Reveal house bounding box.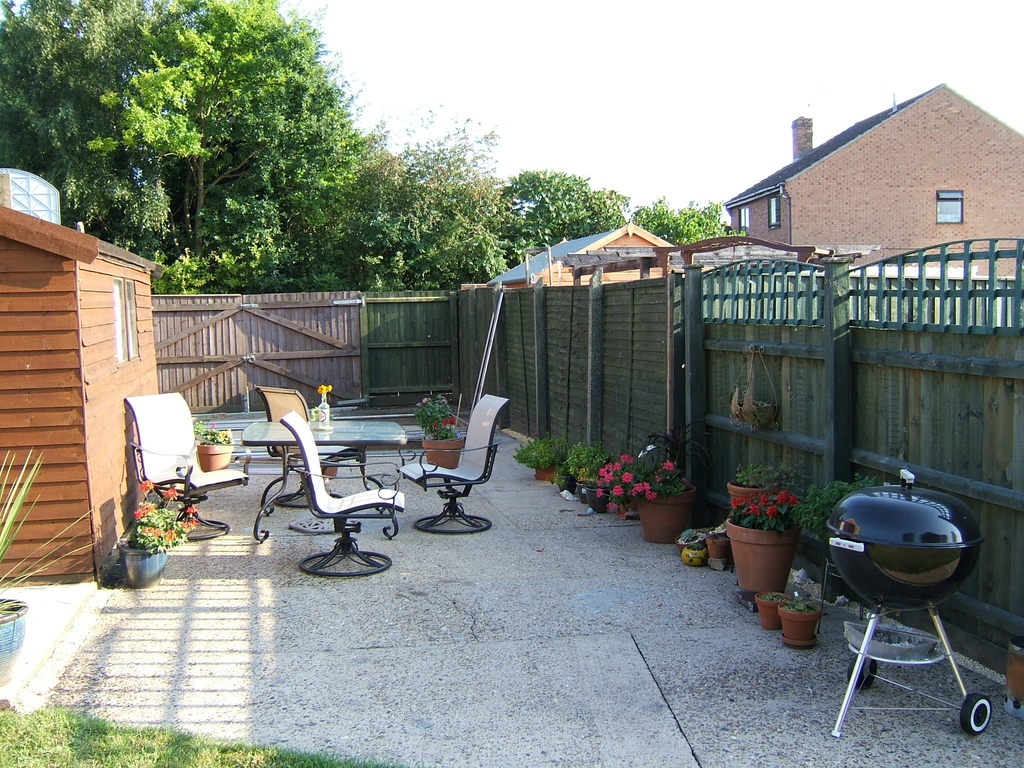
Revealed: Rect(716, 80, 1023, 262).
